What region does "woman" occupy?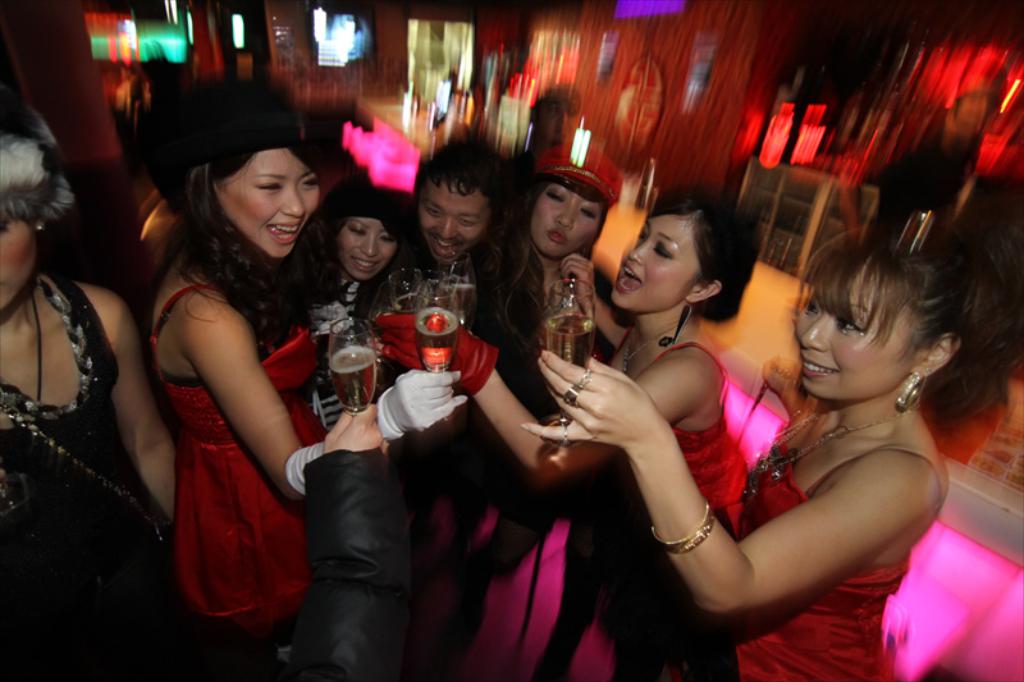
[282,157,410,445].
